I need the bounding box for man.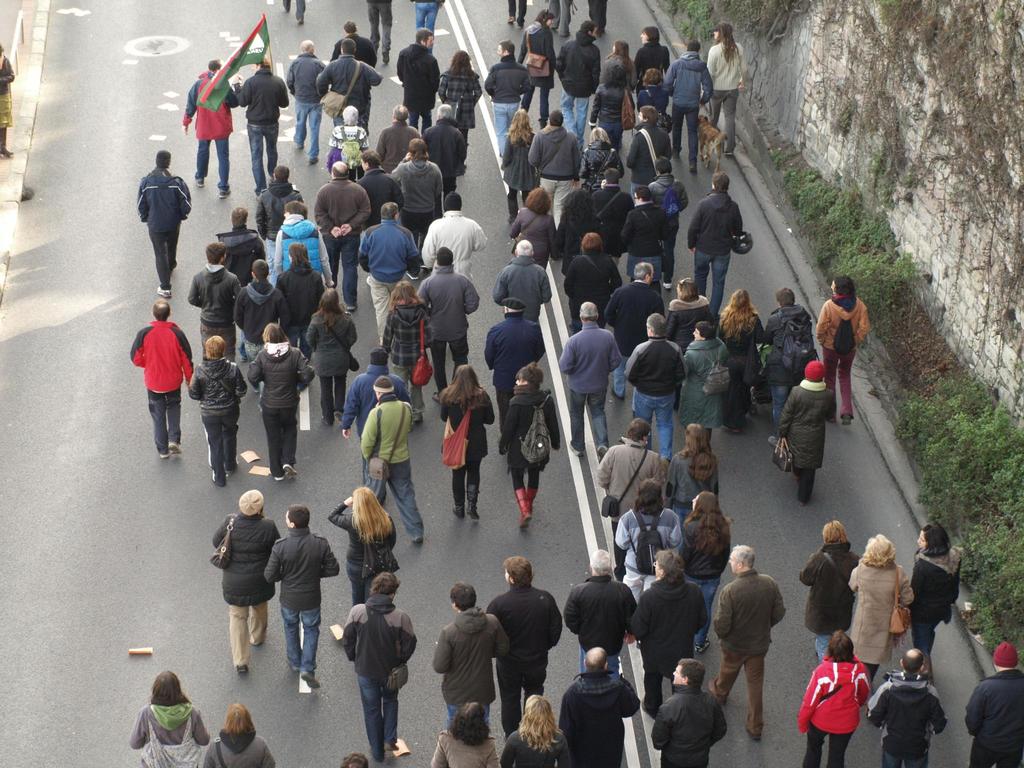
Here it is: crop(589, 167, 635, 252).
